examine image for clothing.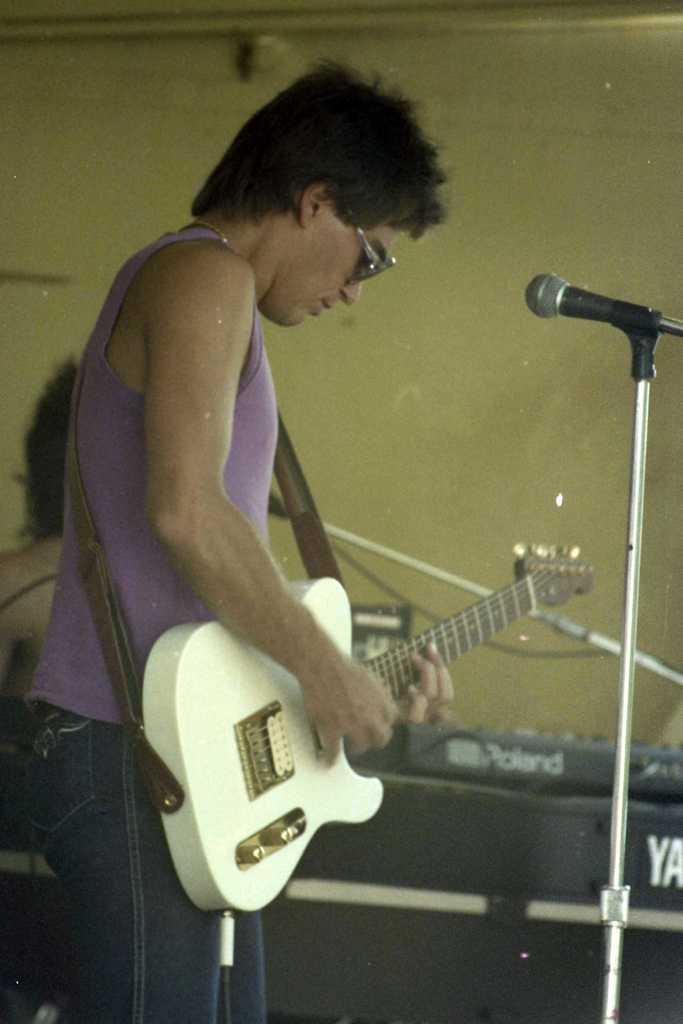
Examination result: BBox(23, 226, 275, 1023).
